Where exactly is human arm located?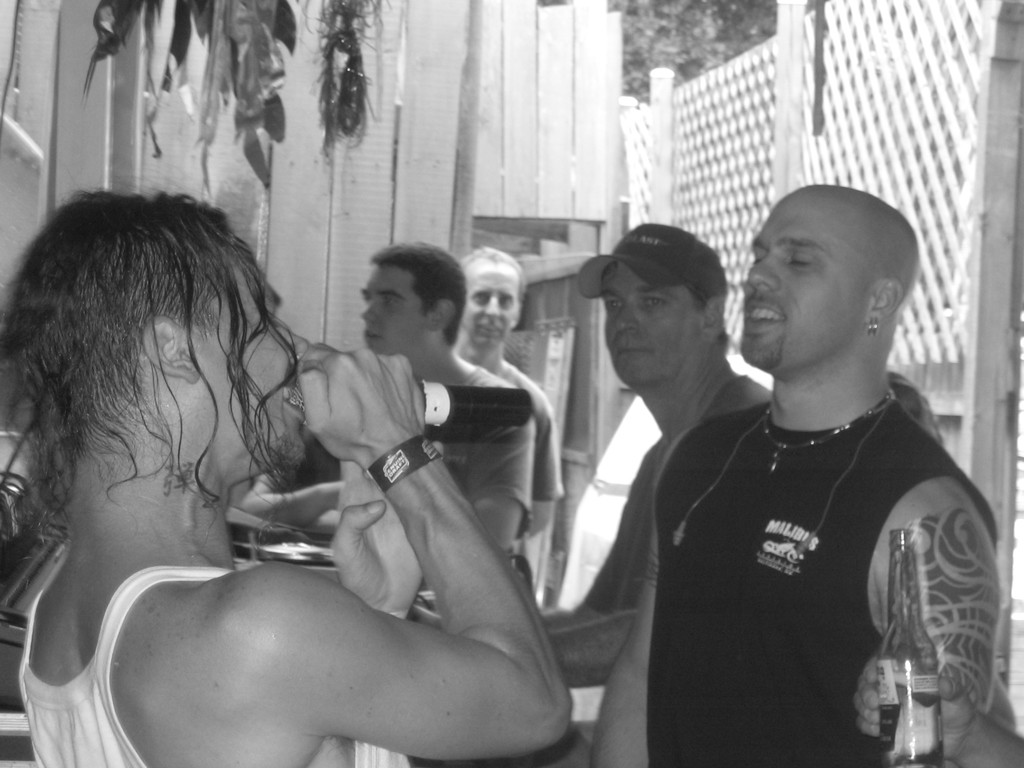
Its bounding box is [x1=845, y1=639, x2=1023, y2=767].
